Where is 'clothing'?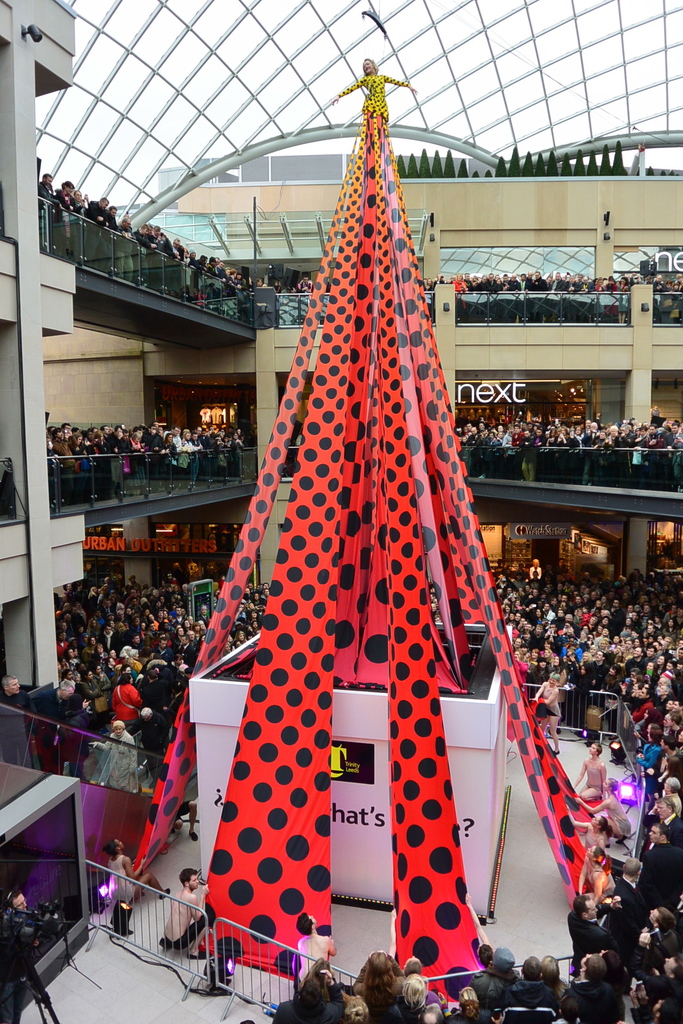
105, 433, 135, 471.
